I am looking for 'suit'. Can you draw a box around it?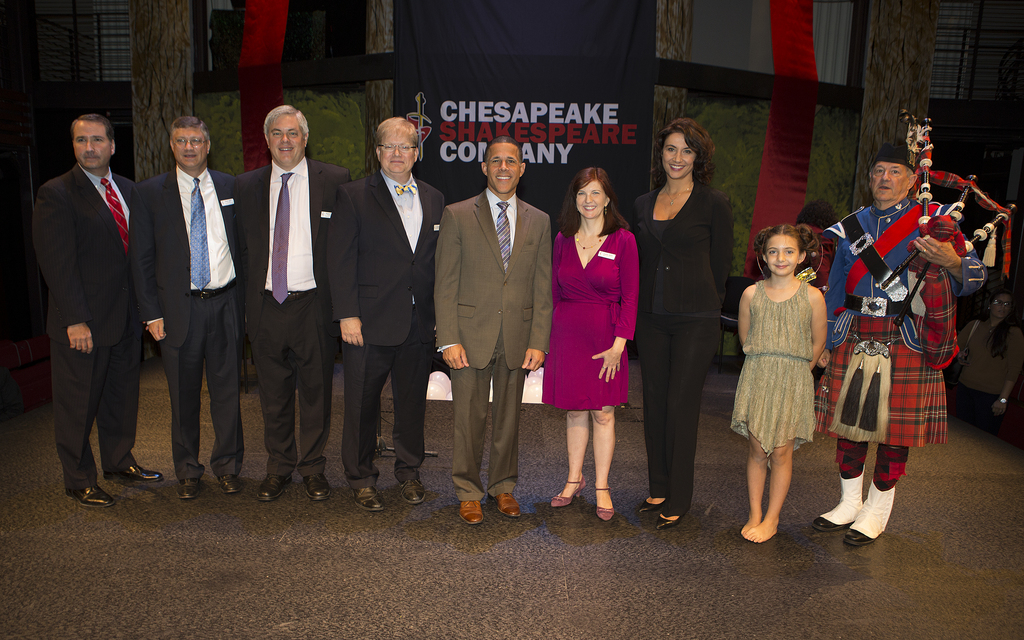
Sure, the bounding box is box=[232, 156, 353, 477].
